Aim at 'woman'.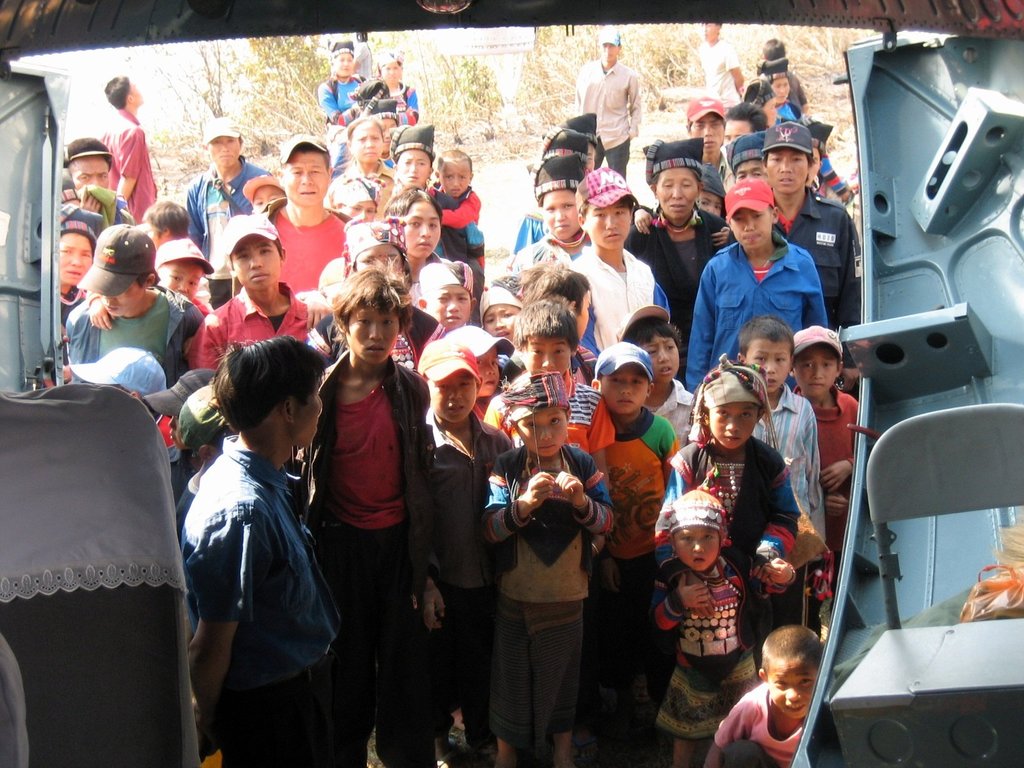
Aimed at x1=621 y1=132 x2=733 y2=339.
